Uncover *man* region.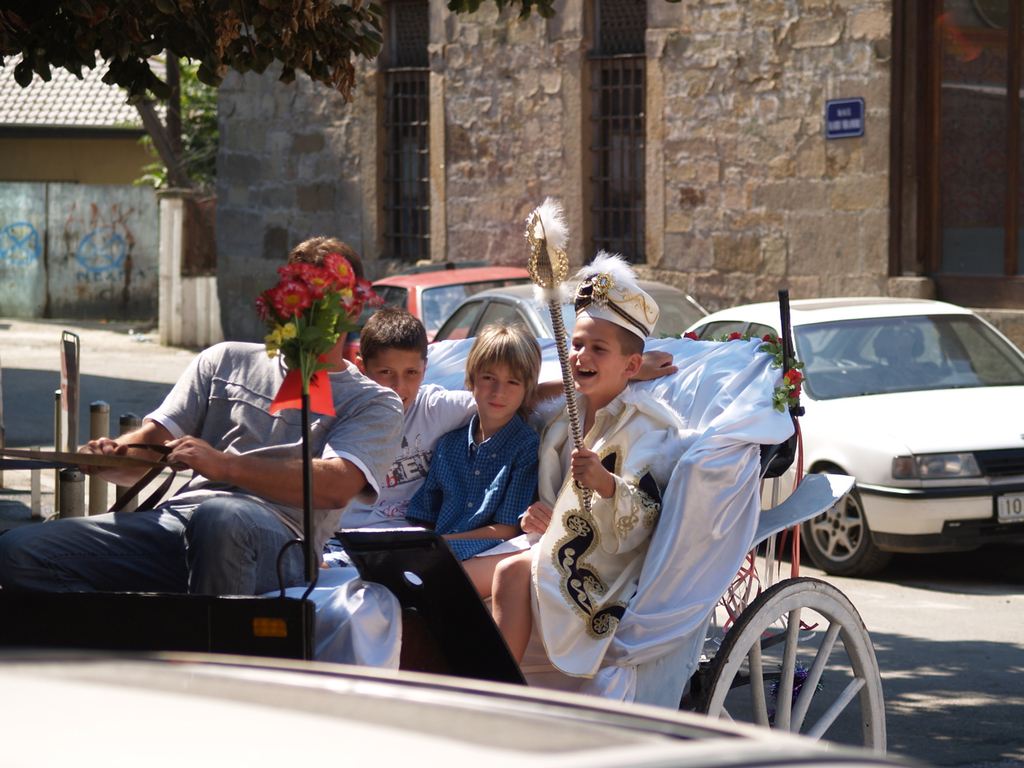
Uncovered: 53,299,403,644.
